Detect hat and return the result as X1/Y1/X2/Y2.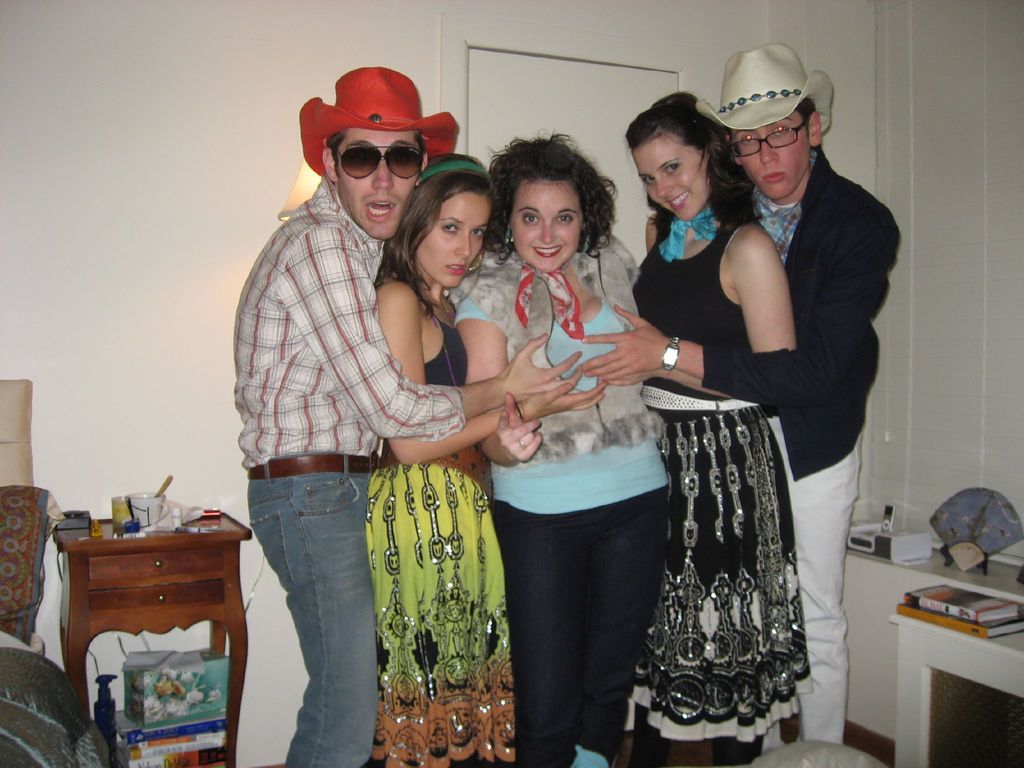
298/63/460/179.
